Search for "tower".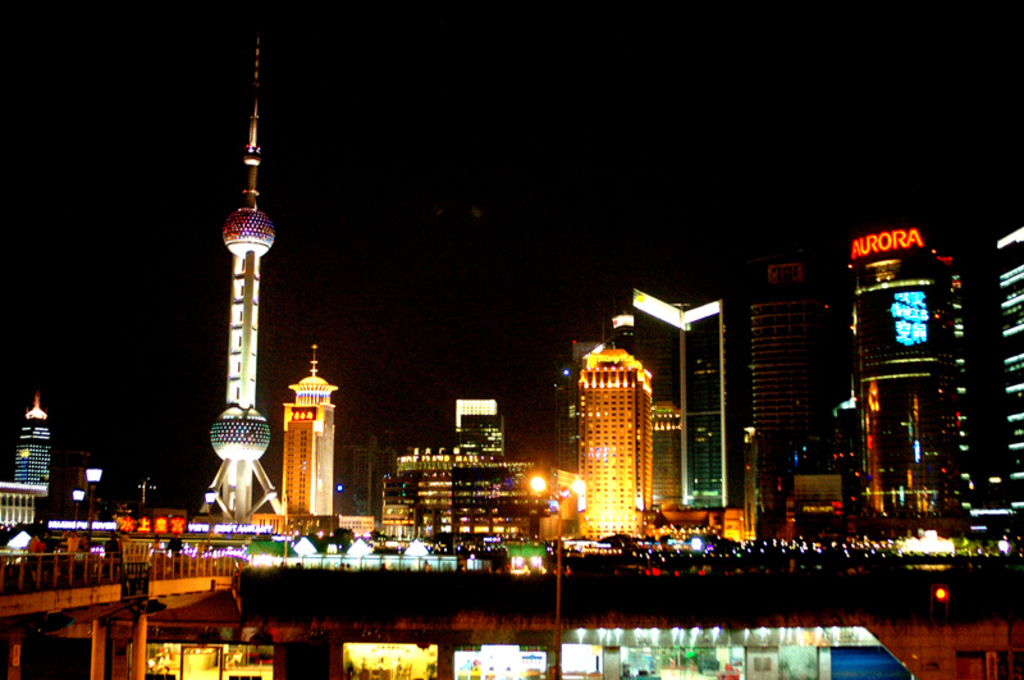
Found at 15/391/49/485.
